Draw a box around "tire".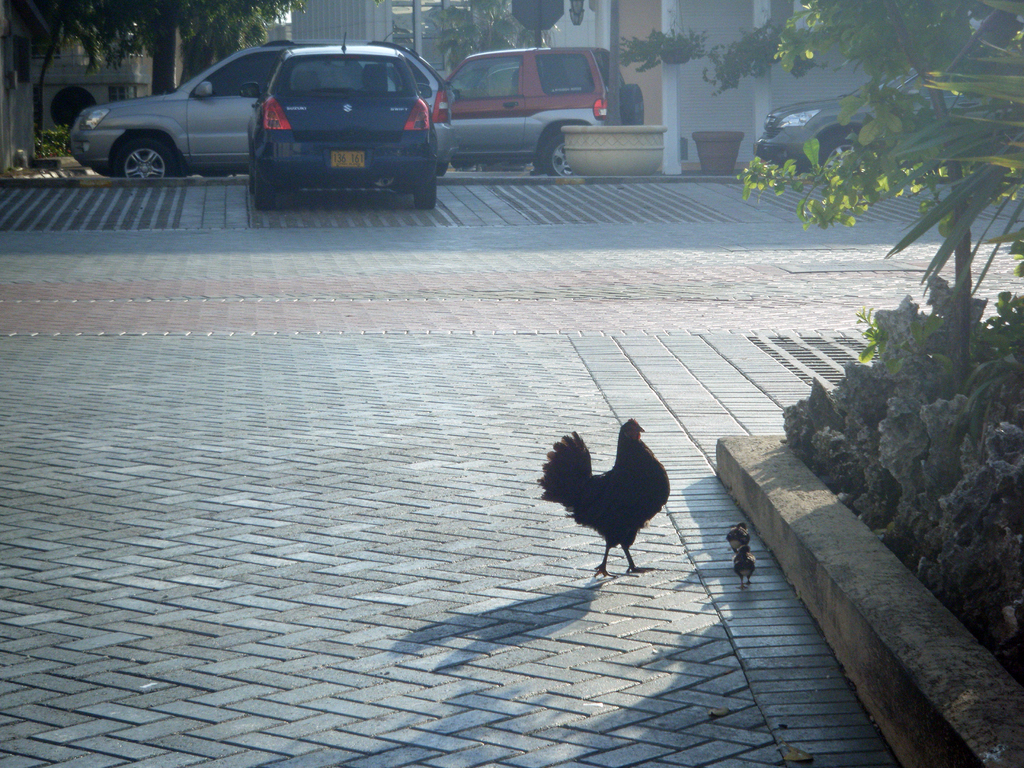
detection(257, 174, 277, 207).
